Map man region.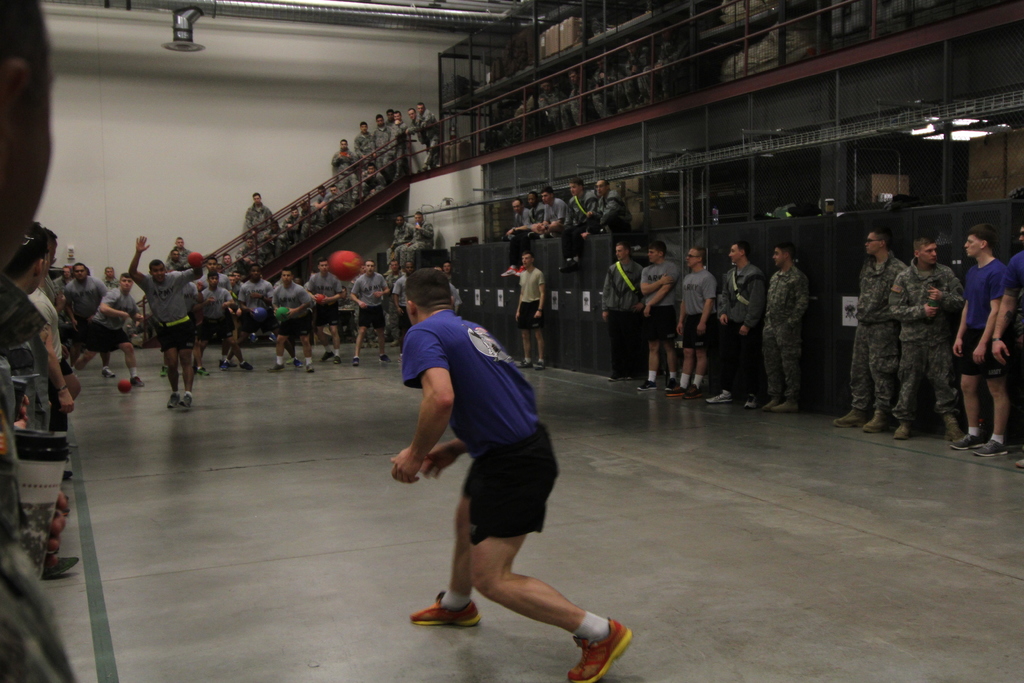
Mapped to crop(833, 229, 909, 435).
